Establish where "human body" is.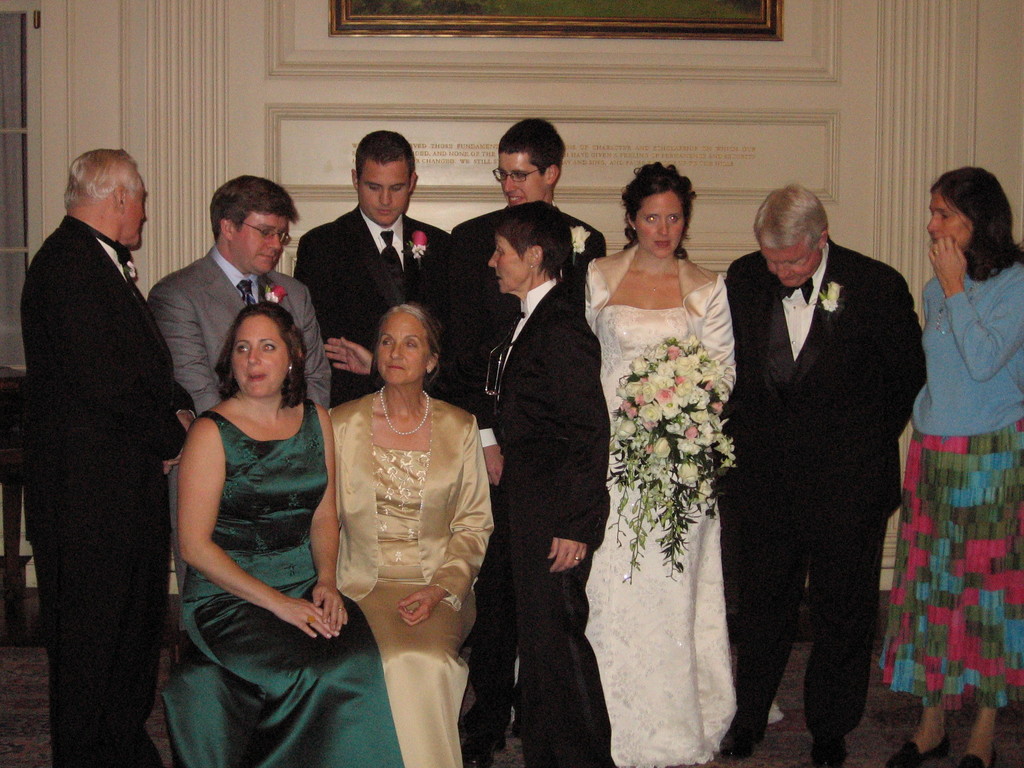
Established at select_region(296, 204, 452, 403).
